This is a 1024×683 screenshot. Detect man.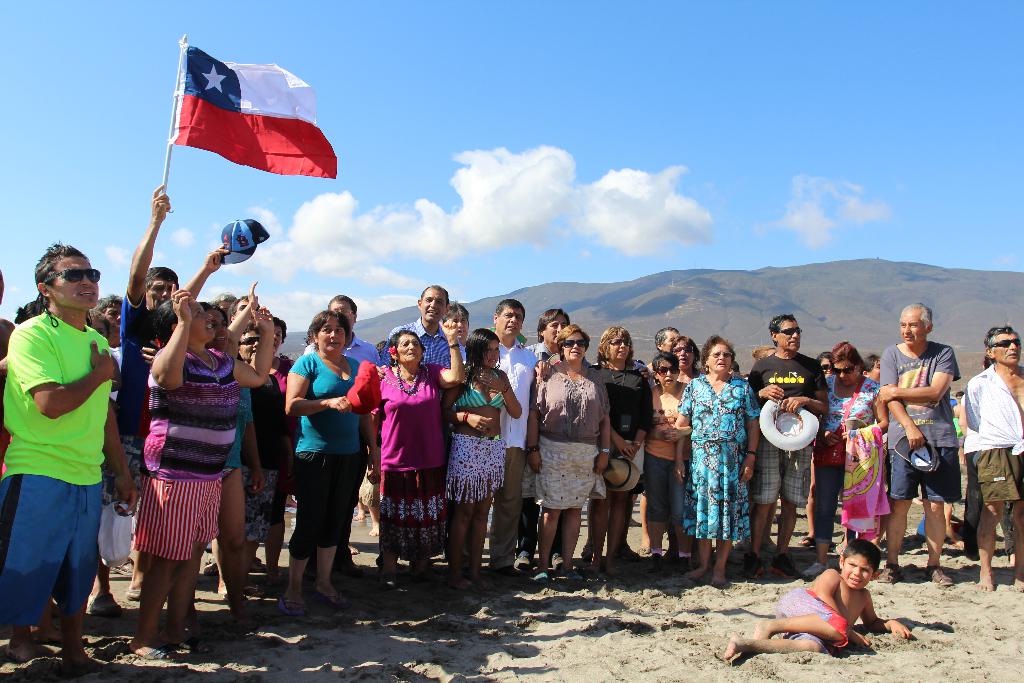
[0, 237, 140, 677].
